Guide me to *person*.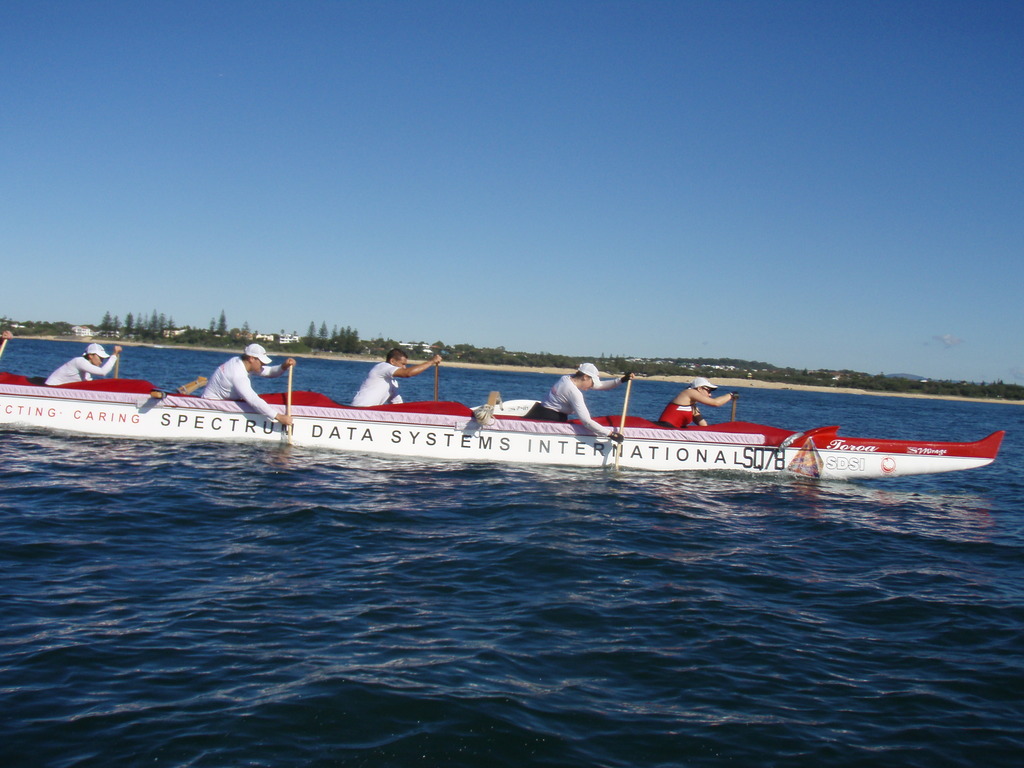
Guidance: BBox(196, 340, 301, 423).
